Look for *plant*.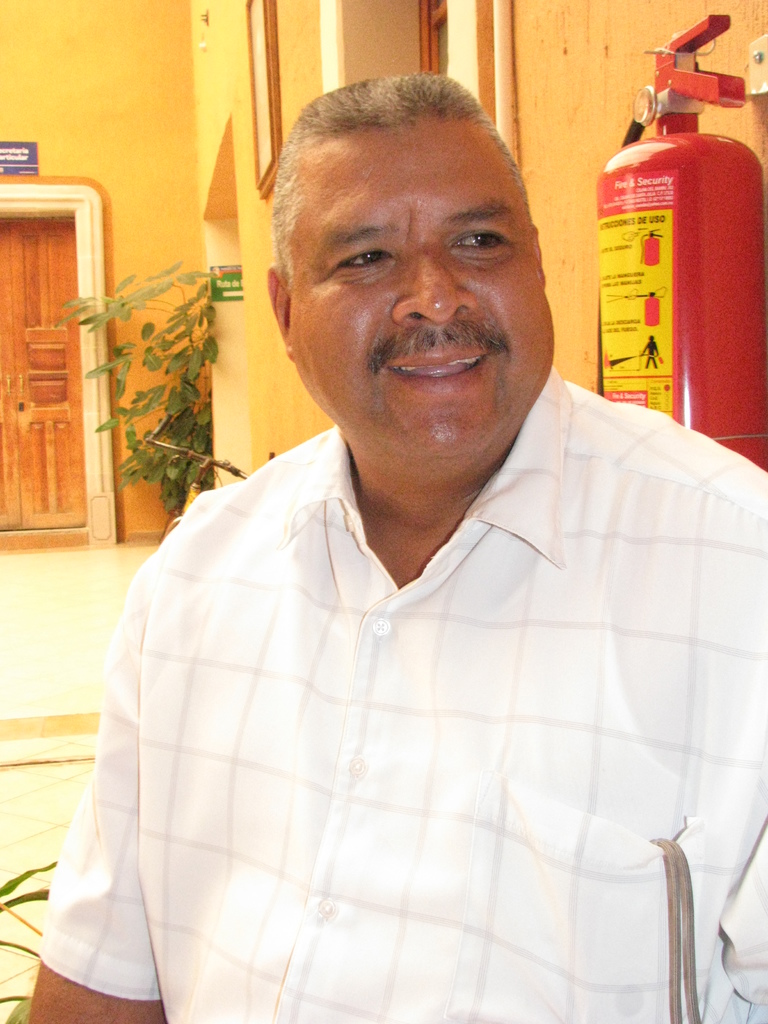
Found: bbox=[0, 856, 52, 1023].
